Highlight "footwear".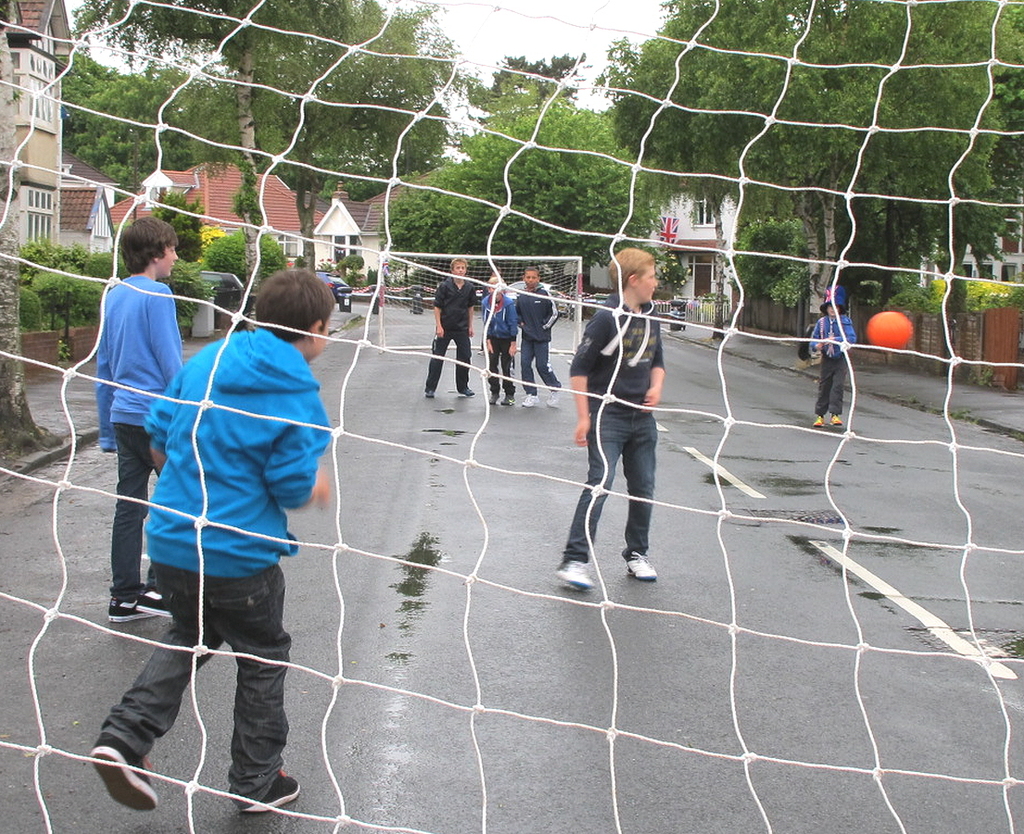
Highlighted region: crop(822, 411, 844, 426).
